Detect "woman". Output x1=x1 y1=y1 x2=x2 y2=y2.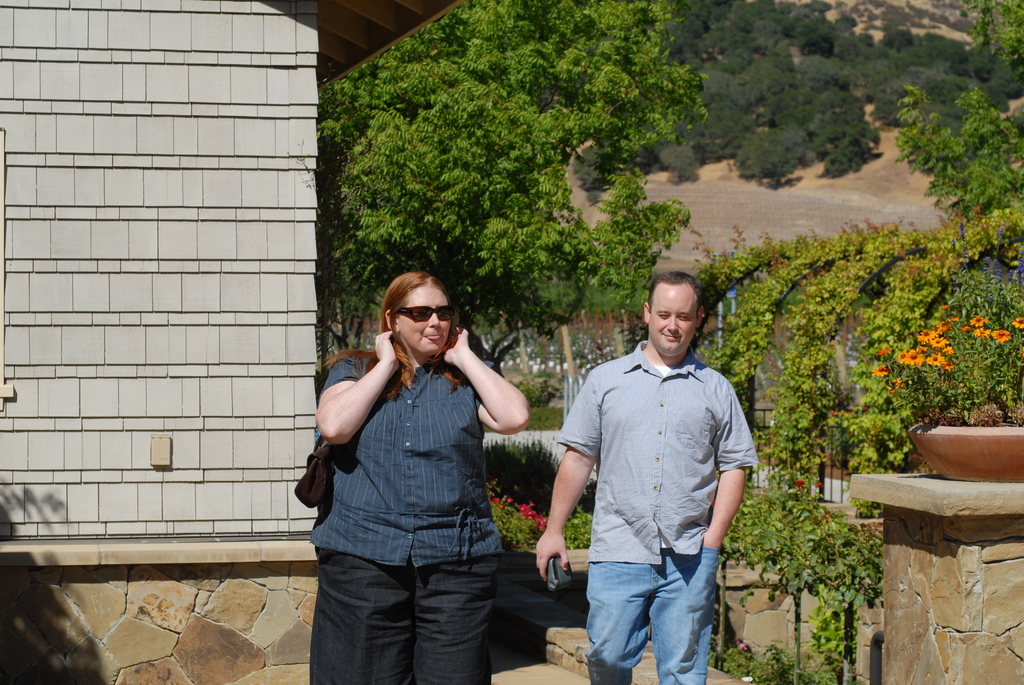
x1=302 y1=260 x2=531 y2=684.
